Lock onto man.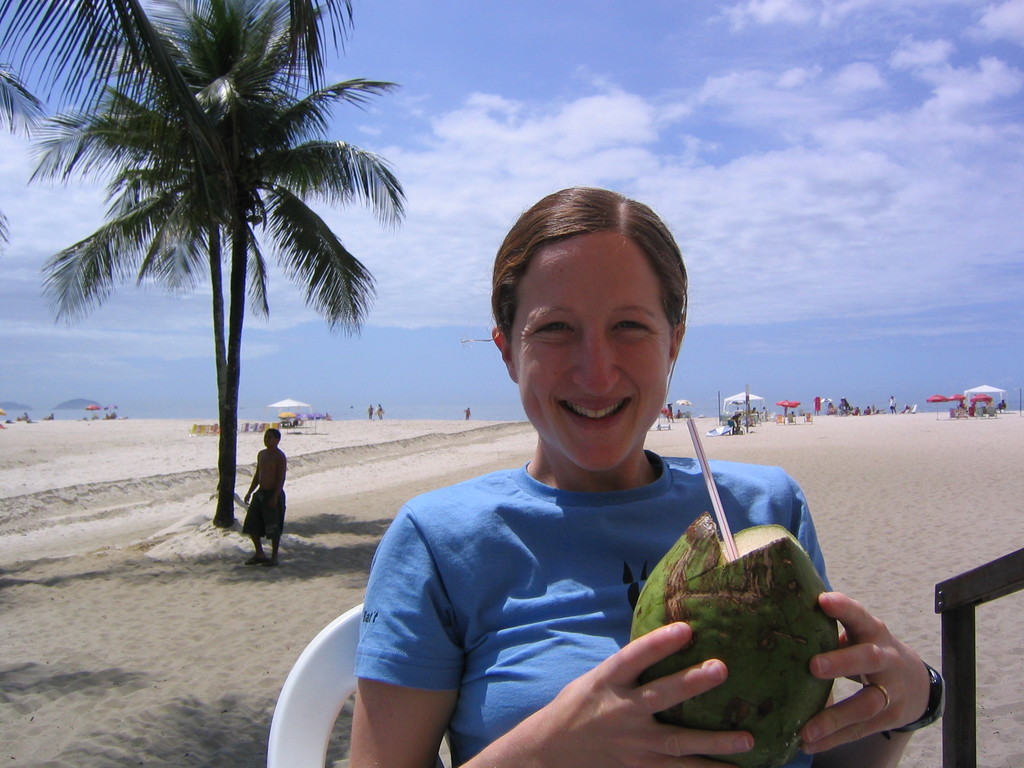
Locked: (left=232, top=435, right=285, bottom=568).
